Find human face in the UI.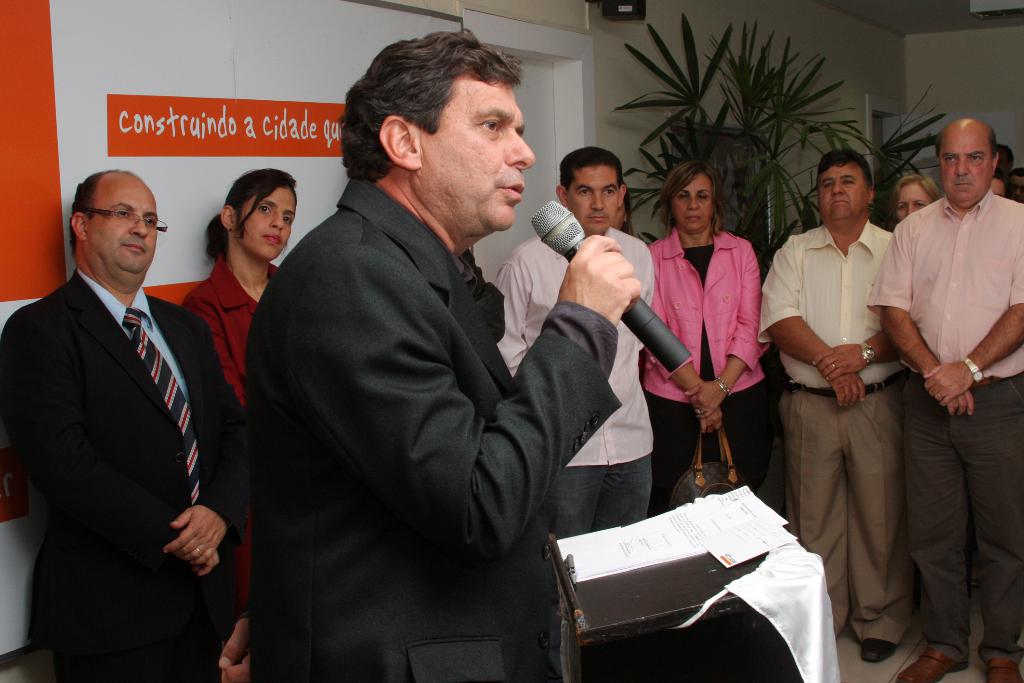
UI element at box=[676, 169, 715, 233].
